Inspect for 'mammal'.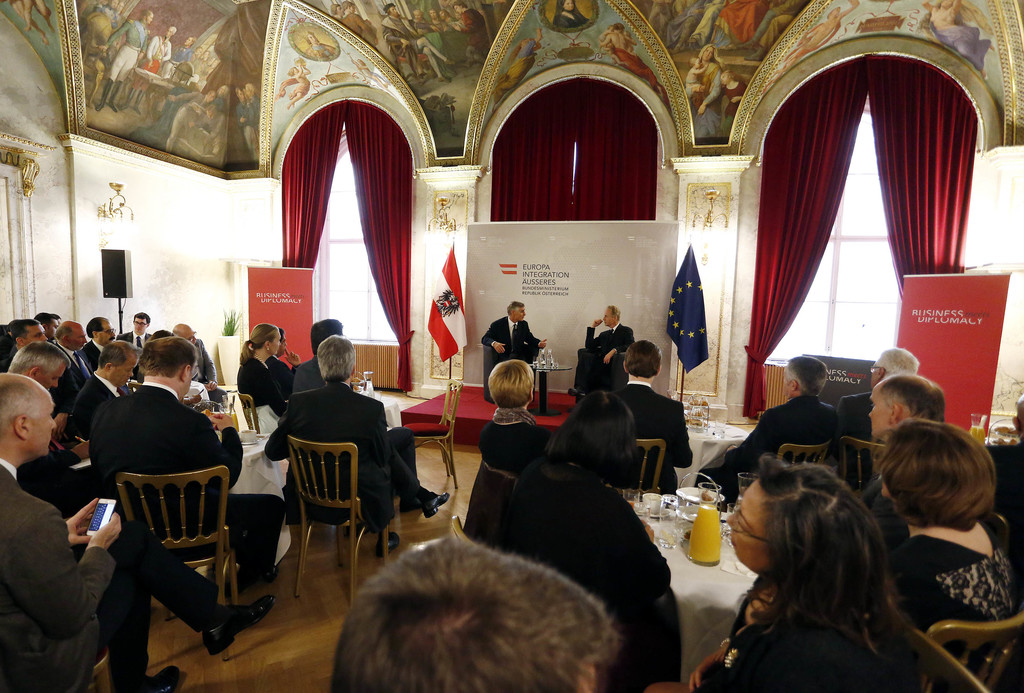
Inspection: 89:314:114:357.
